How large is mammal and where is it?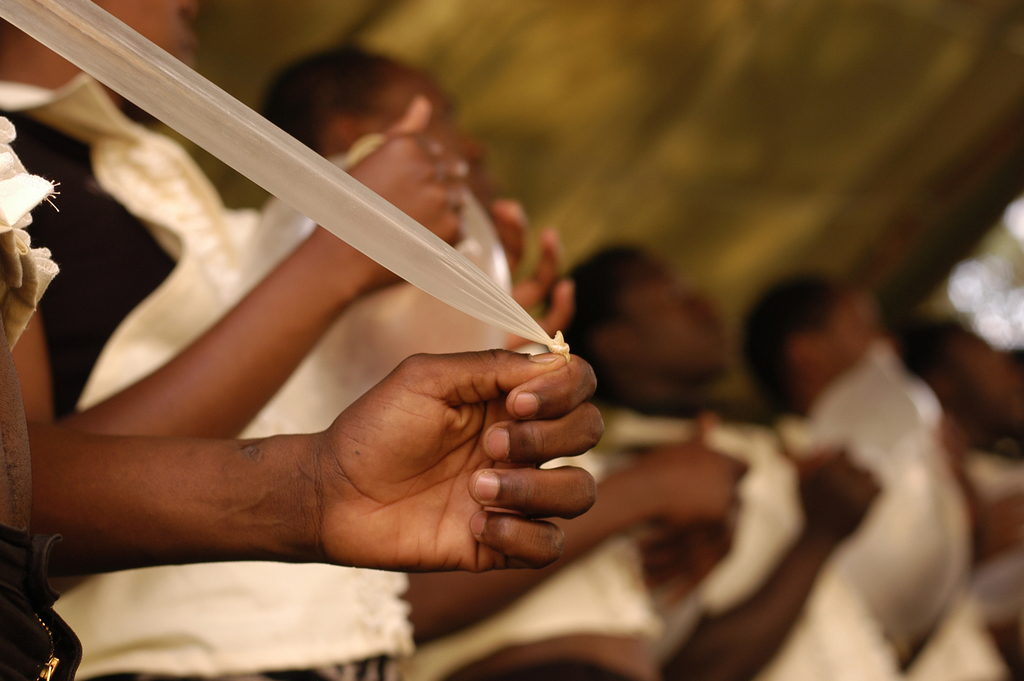
Bounding box: detection(913, 339, 1023, 680).
